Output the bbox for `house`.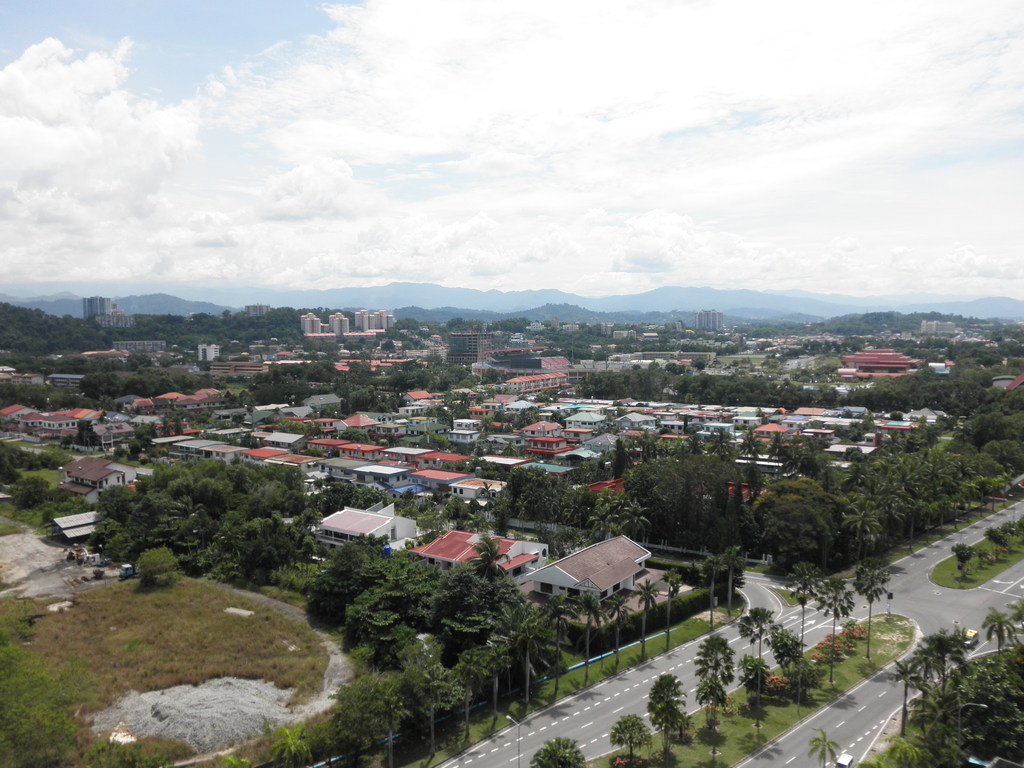
{"left": 392, "top": 385, "right": 526, "bottom": 438}.
